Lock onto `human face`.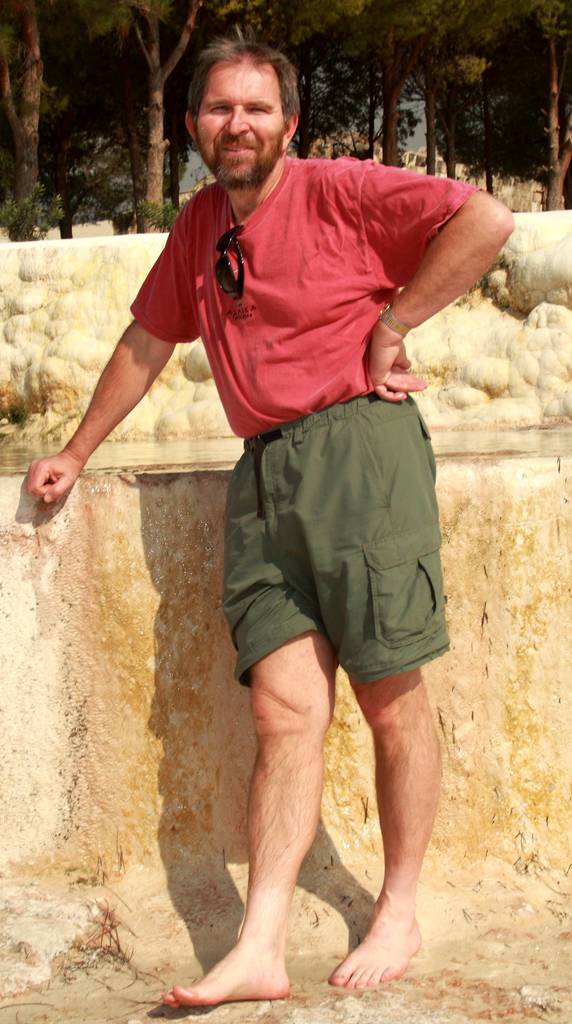
Locked: (left=189, top=55, right=278, bottom=181).
